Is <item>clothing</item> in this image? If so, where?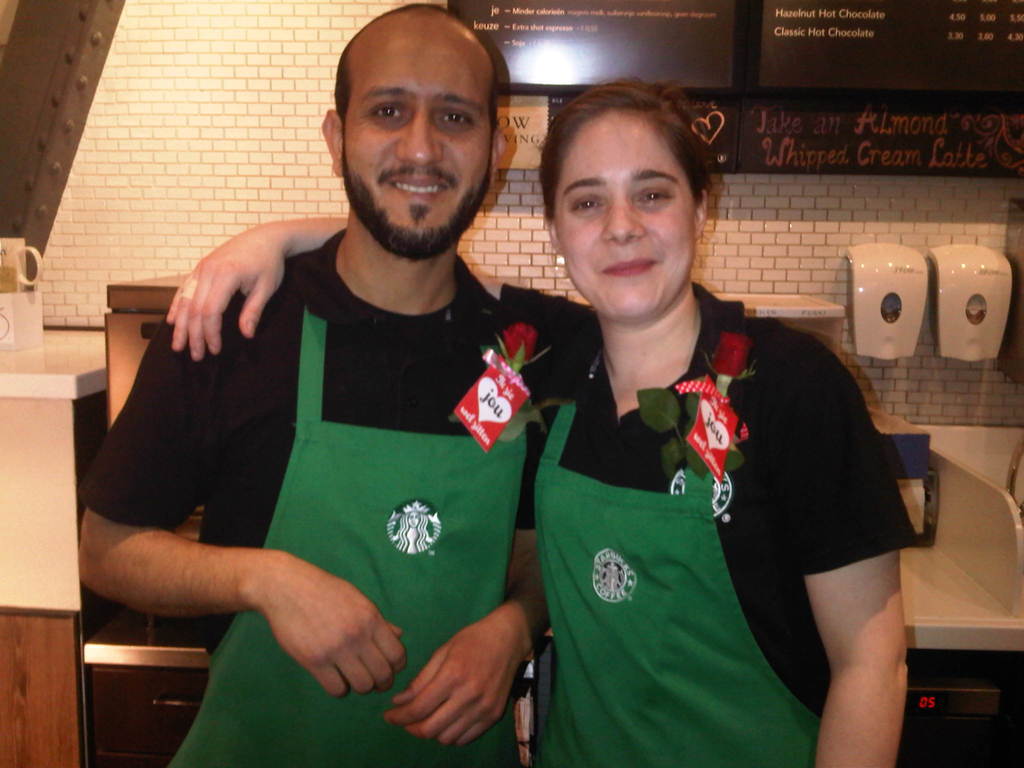
Yes, at <region>491, 279, 920, 767</region>.
